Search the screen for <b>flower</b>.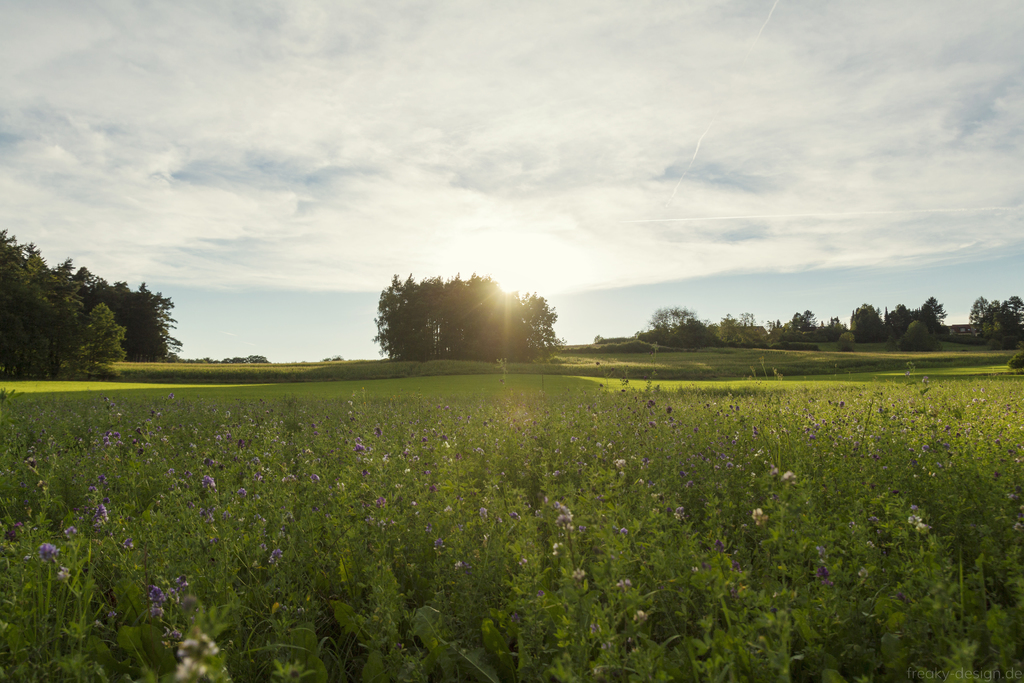
Found at 201/478/218/493.
